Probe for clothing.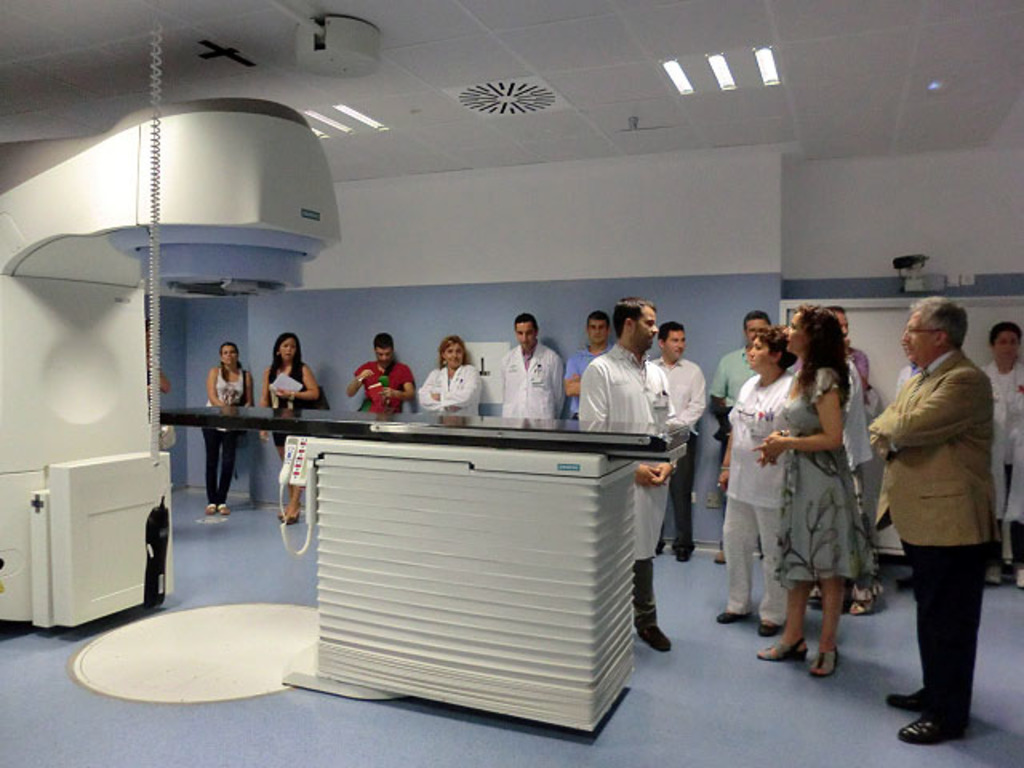
Probe result: x1=653, y1=357, x2=706, y2=536.
